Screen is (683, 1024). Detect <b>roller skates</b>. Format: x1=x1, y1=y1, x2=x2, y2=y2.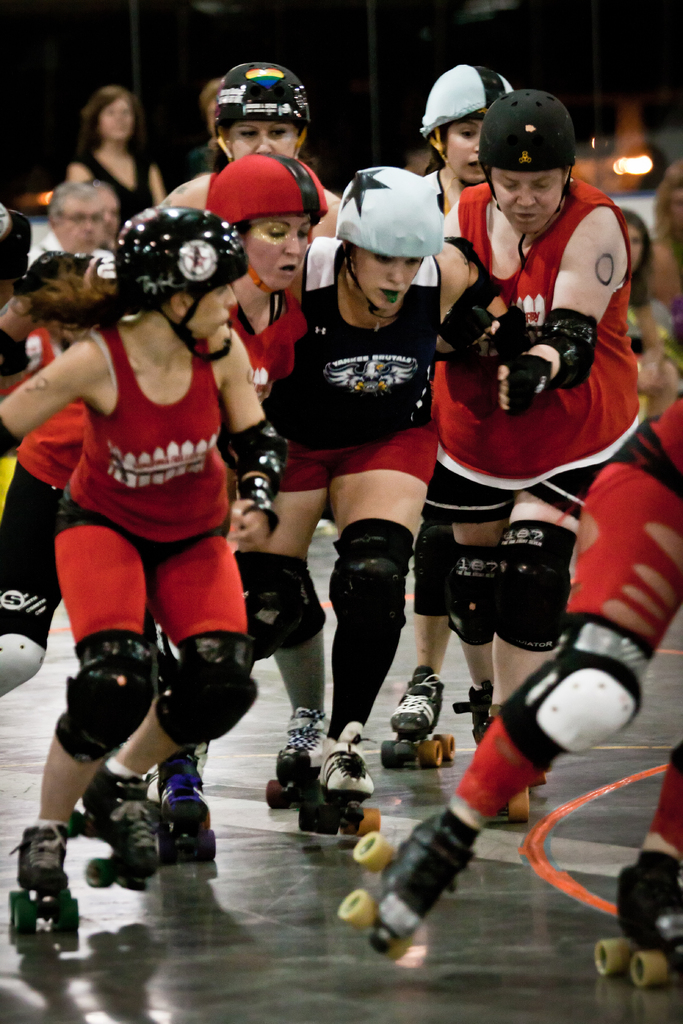
x1=69, y1=762, x2=173, y2=889.
